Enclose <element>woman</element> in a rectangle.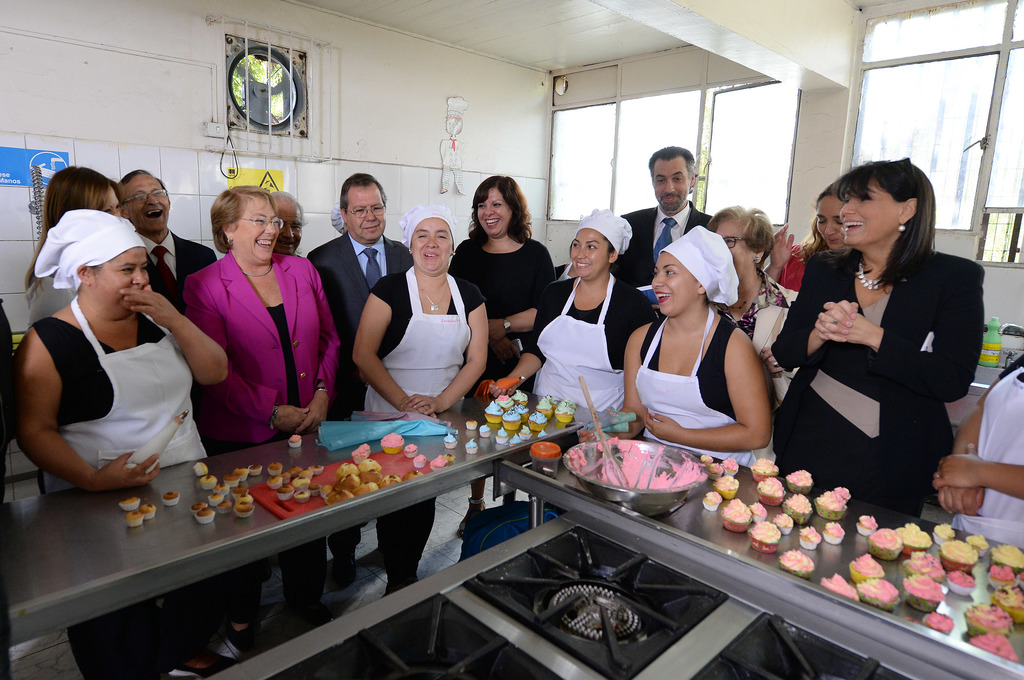
bbox=(442, 177, 557, 526).
